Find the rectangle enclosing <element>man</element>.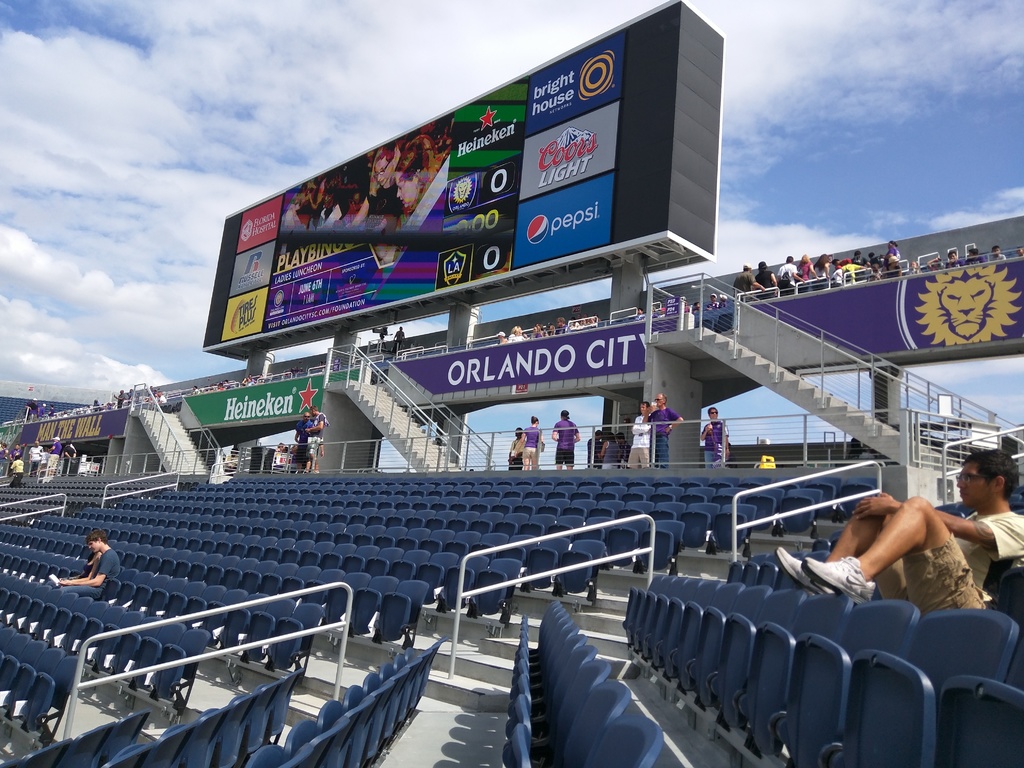
124, 385, 133, 404.
